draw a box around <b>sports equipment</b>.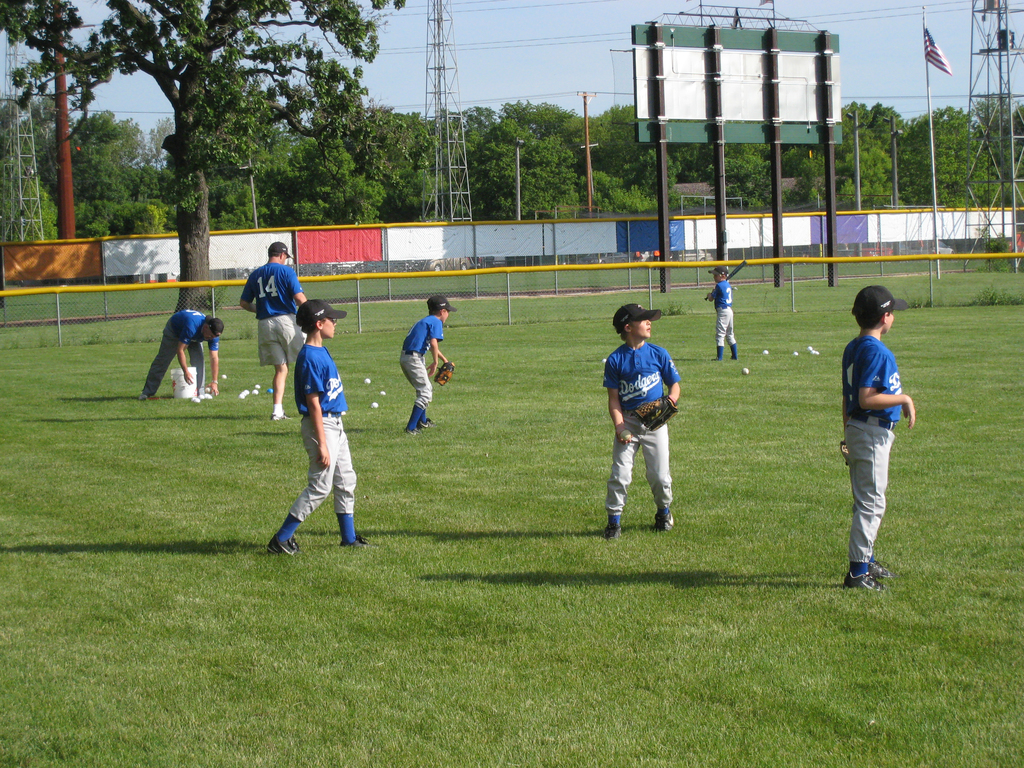
264, 387, 273, 396.
